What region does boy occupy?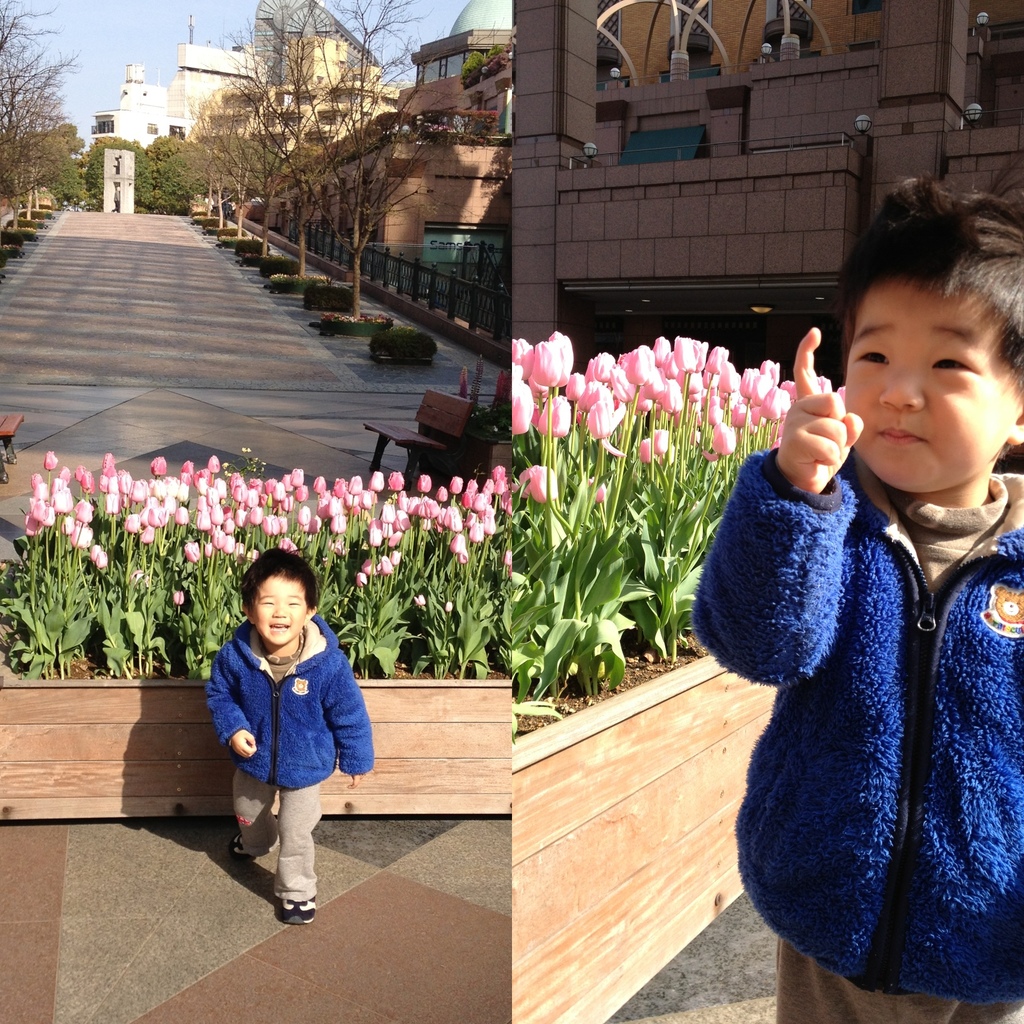
(202,540,384,925).
